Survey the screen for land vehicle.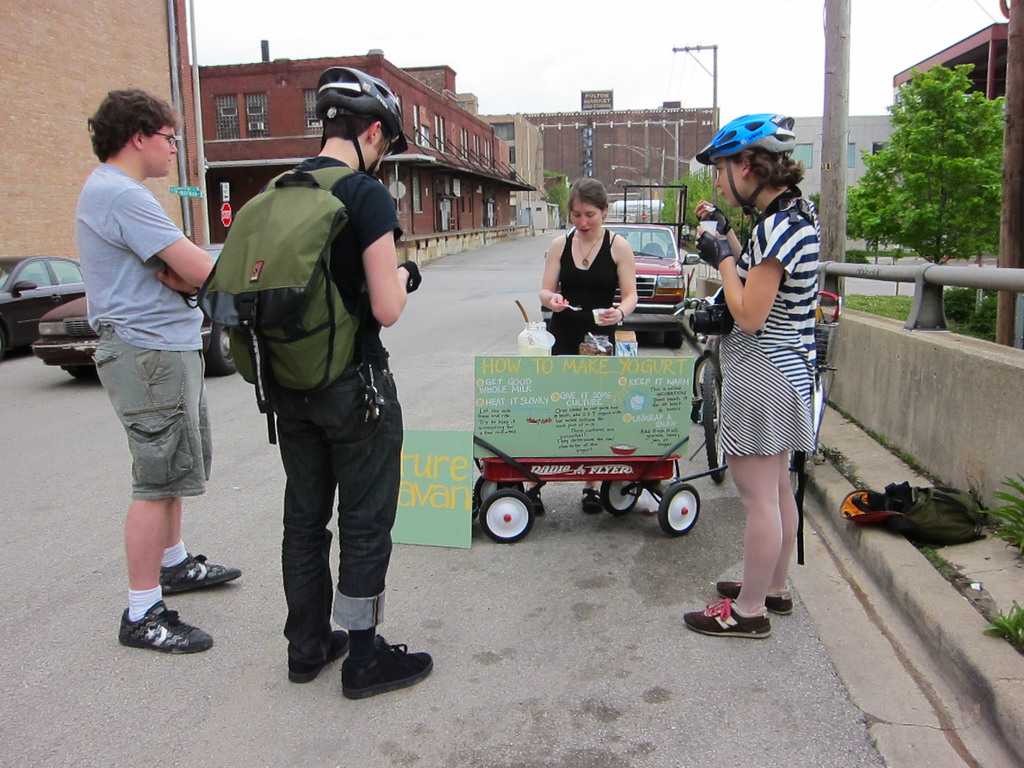
Survey found: (544, 225, 681, 347).
